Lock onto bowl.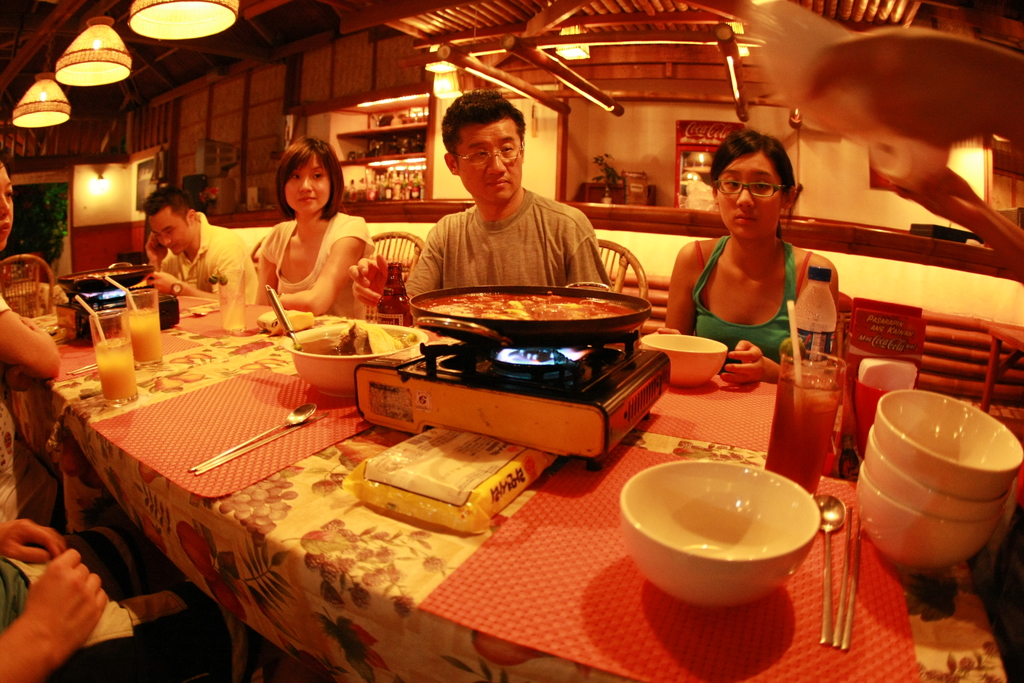
Locked: {"x1": 646, "y1": 331, "x2": 726, "y2": 388}.
